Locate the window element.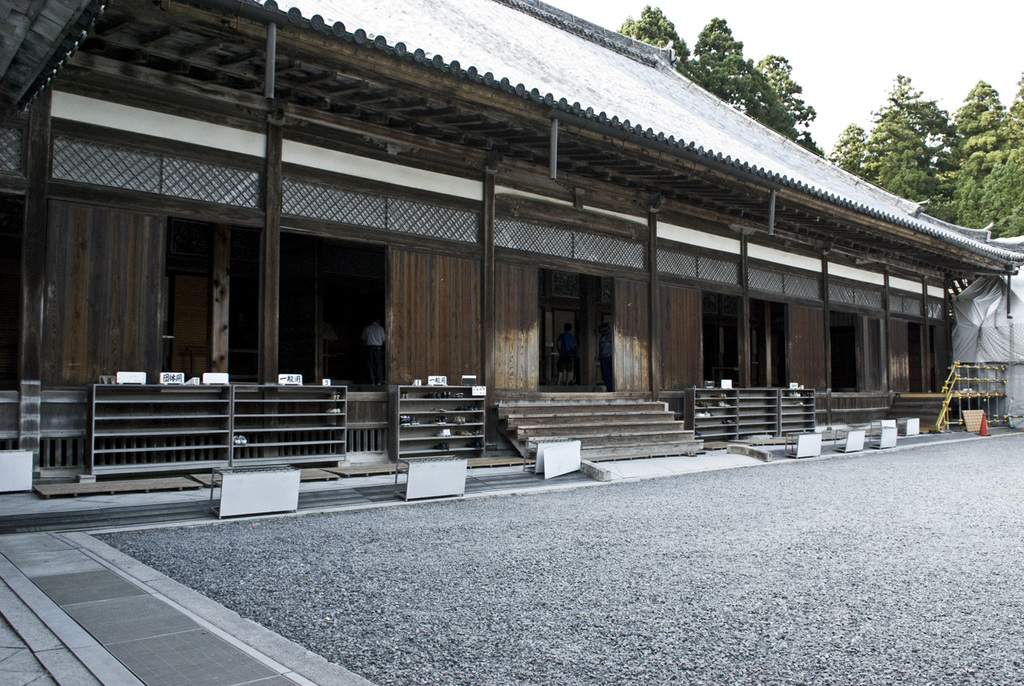
Element bbox: [left=170, top=214, right=329, bottom=390].
